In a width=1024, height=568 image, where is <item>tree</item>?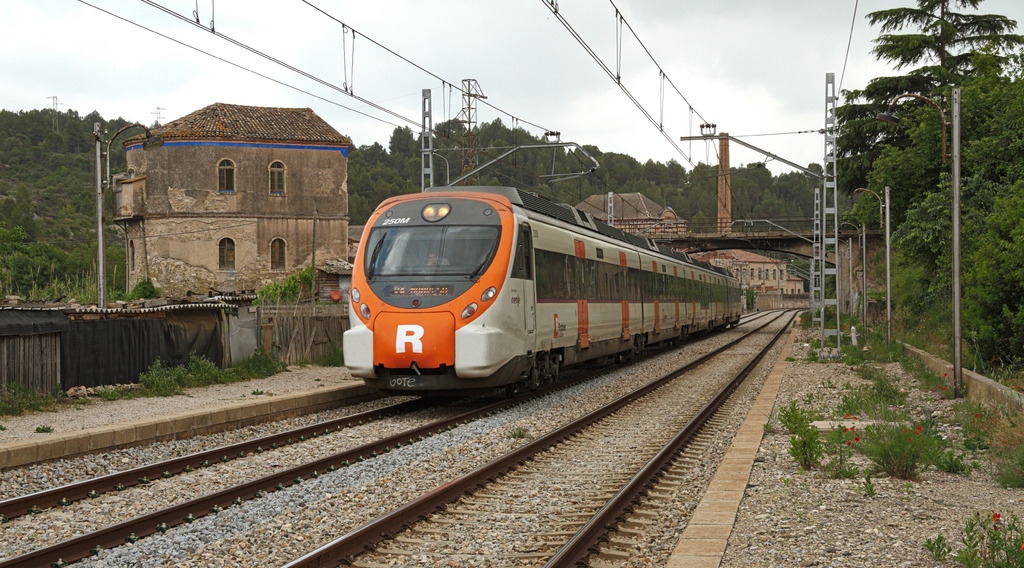
l=140, t=354, r=299, b=379.
